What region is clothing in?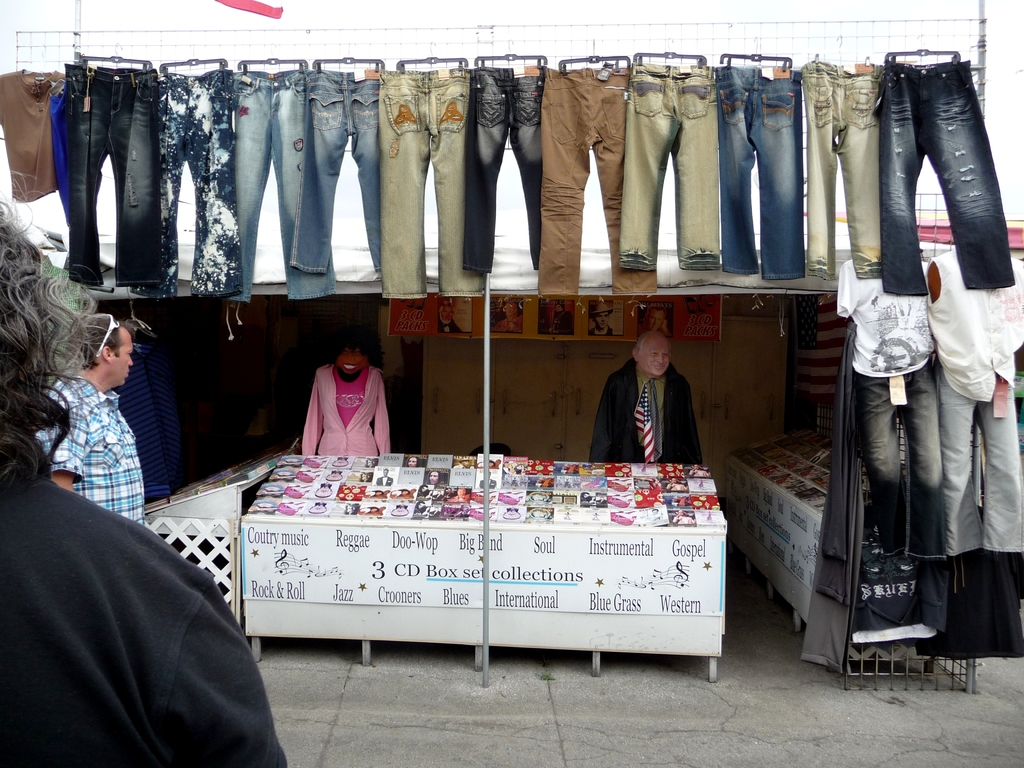
x1=108 y1=336 x2=181 y2=499.
